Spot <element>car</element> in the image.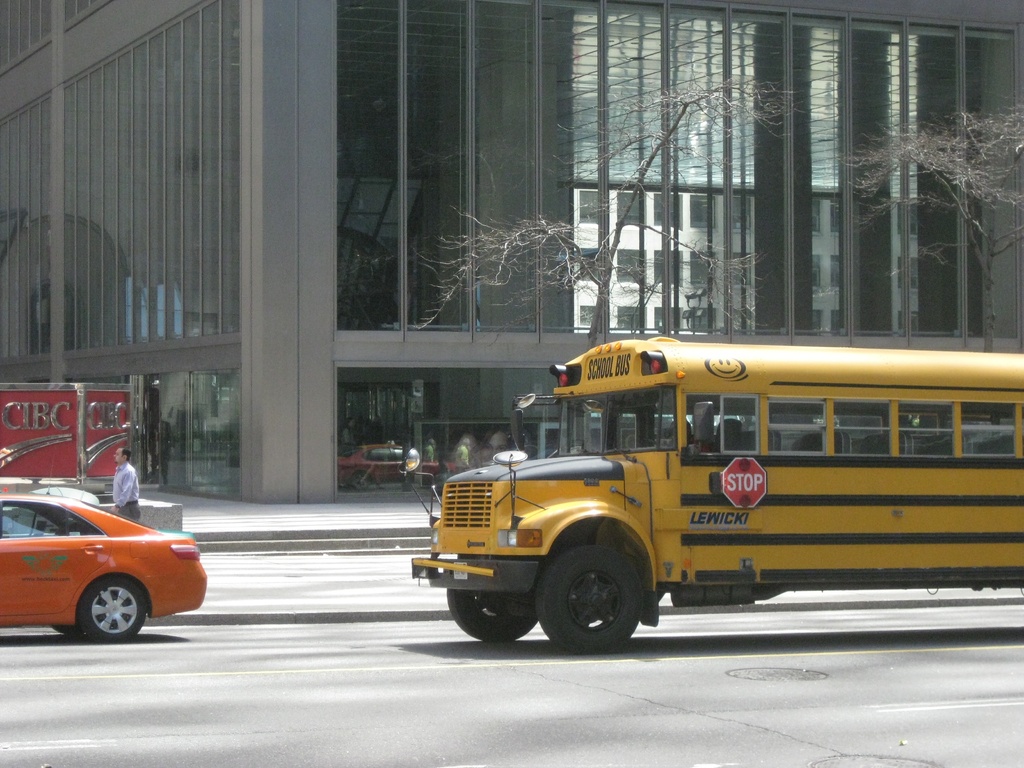
<element>car</element> found at [0,493,211,640].
